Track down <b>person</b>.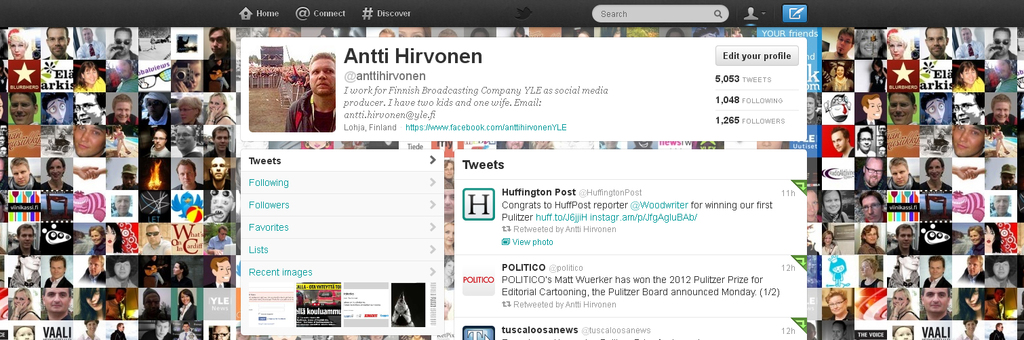
Tracked to BBox(108, 225, 121, 252).
